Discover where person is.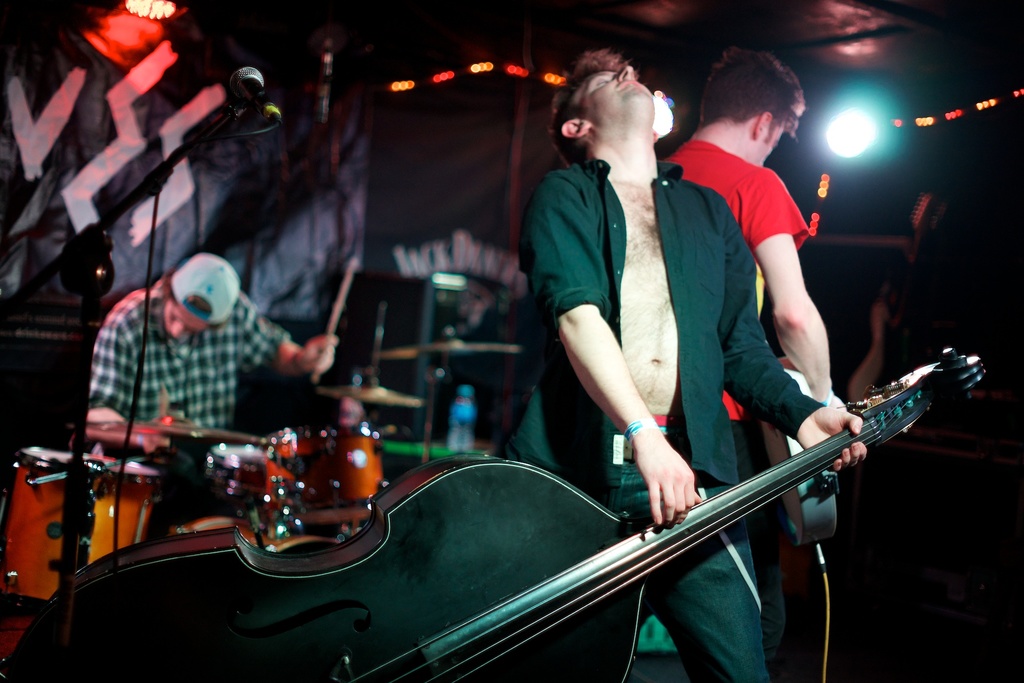
Discovered at pyautogui.locateOnScreen(524, 45, 871, 682).
